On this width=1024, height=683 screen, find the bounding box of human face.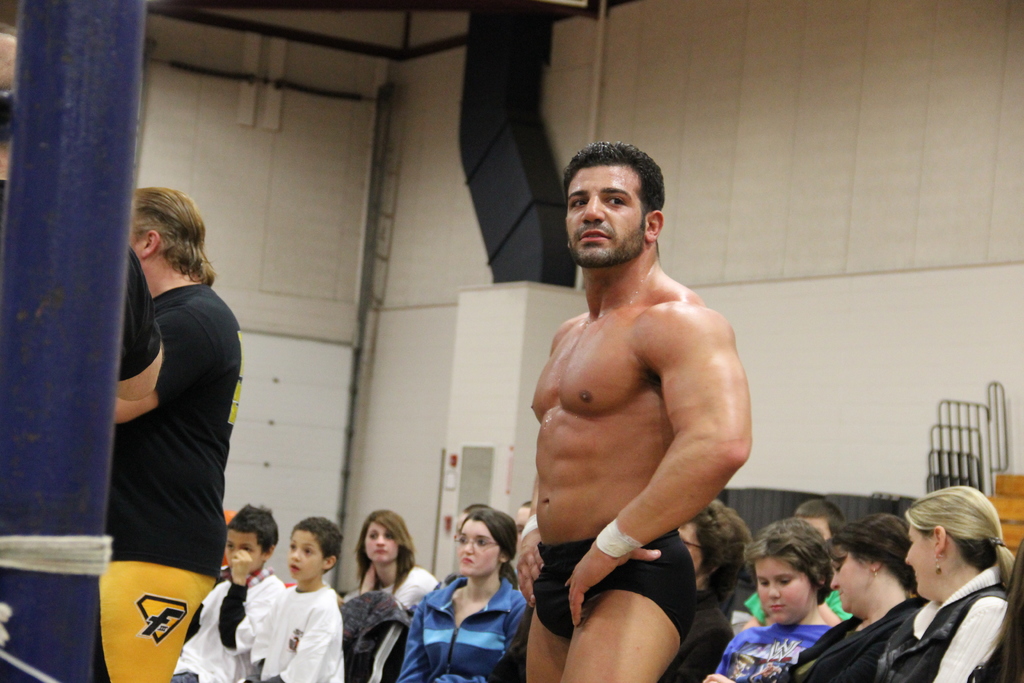
Bounding box: (left=829, top=543, right=867, bottom=616).
